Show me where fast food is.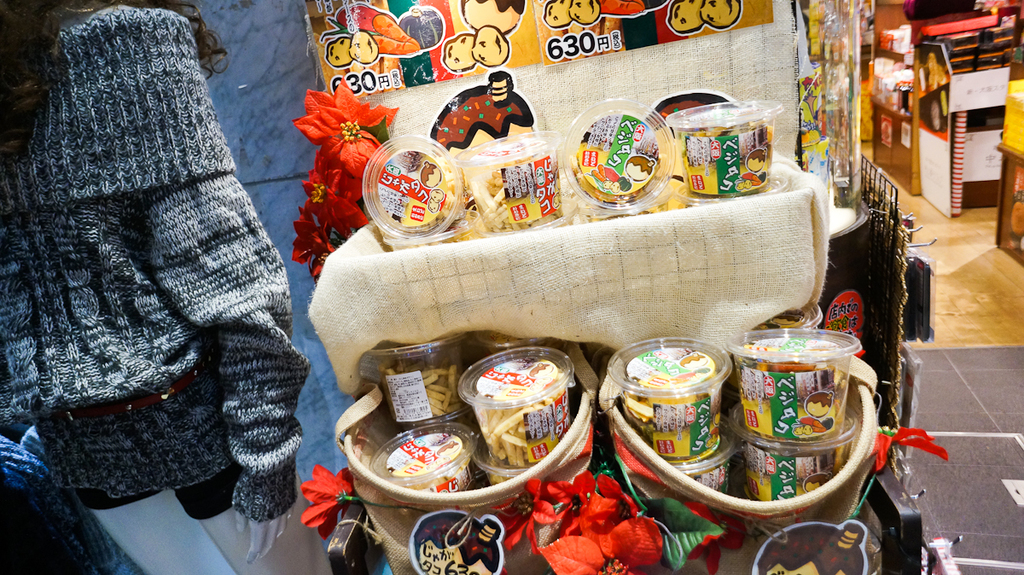
fast food is at (x1=722, y1=328, x2=864, y2=444).
